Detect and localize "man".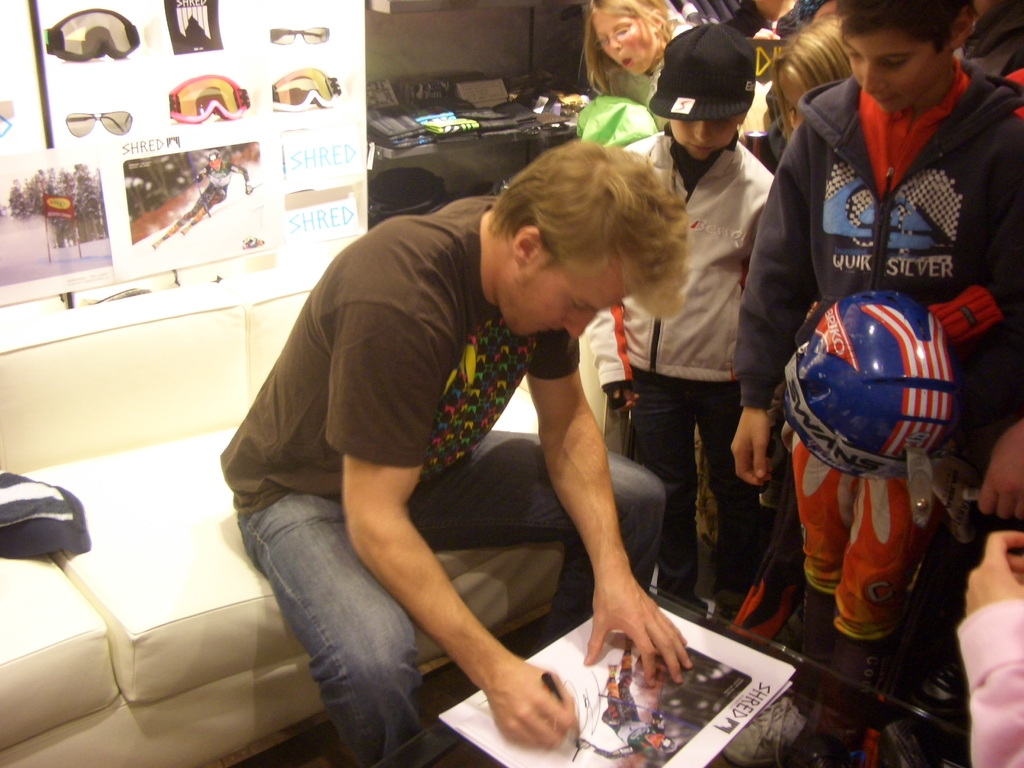
Localized at <region>218, 125, 751, 752</region>.
